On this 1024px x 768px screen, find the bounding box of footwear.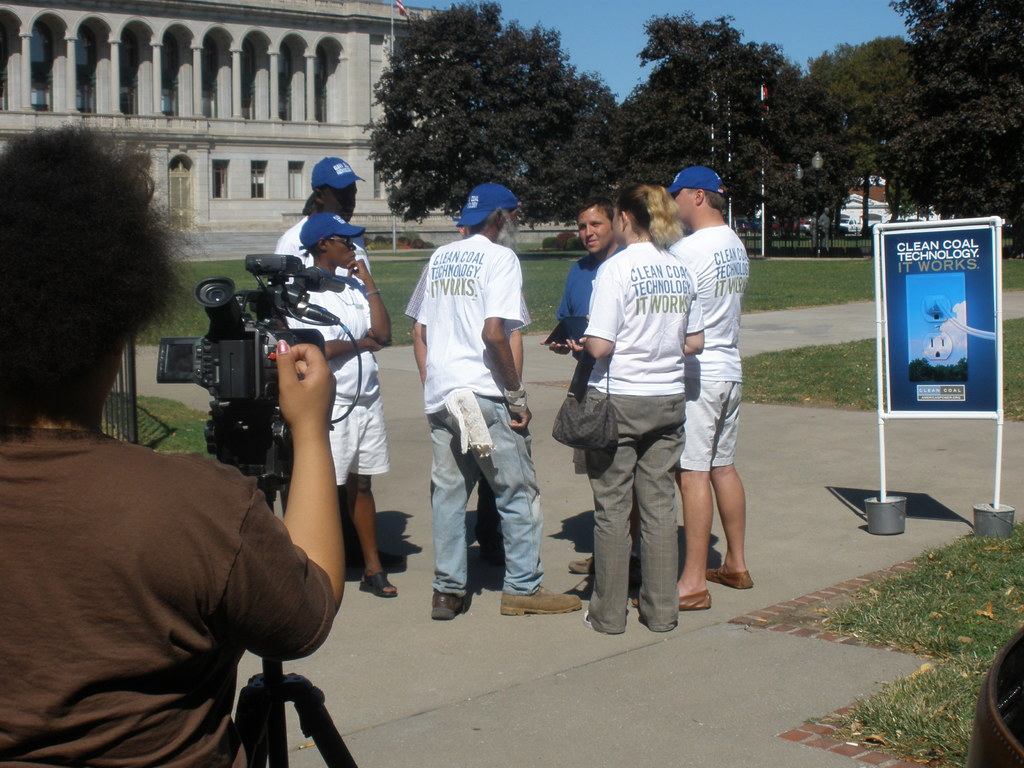
Bounding box: <bbox>632, 589, 714, 611</bbox>.
